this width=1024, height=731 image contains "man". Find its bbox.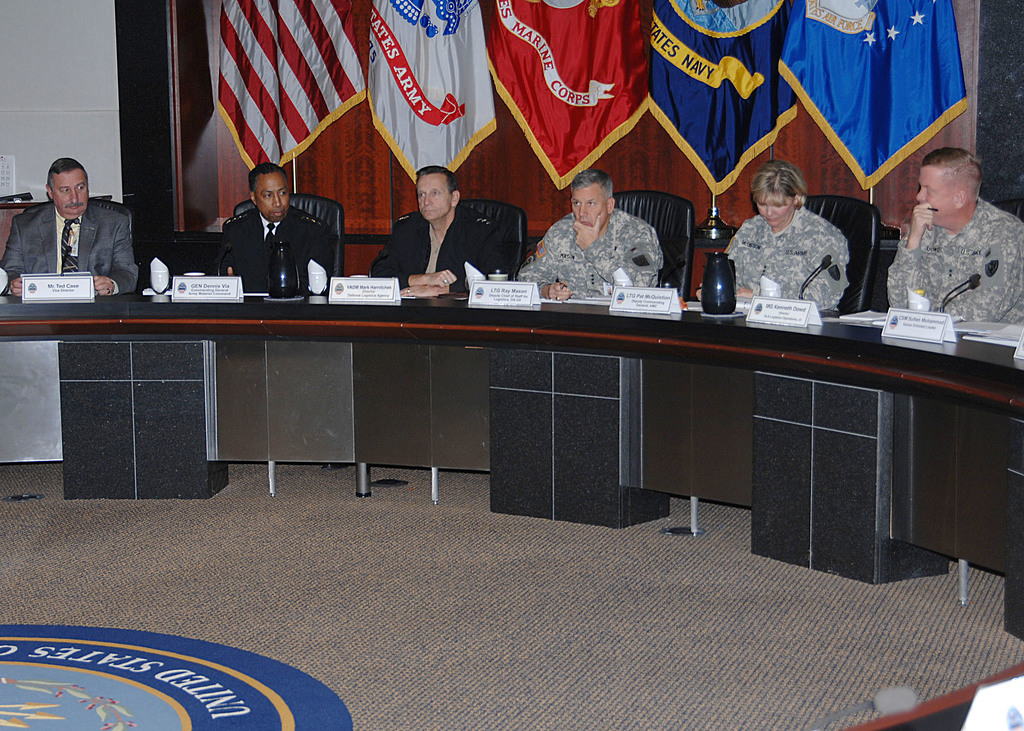
crop(367, 166, 504, 297).
